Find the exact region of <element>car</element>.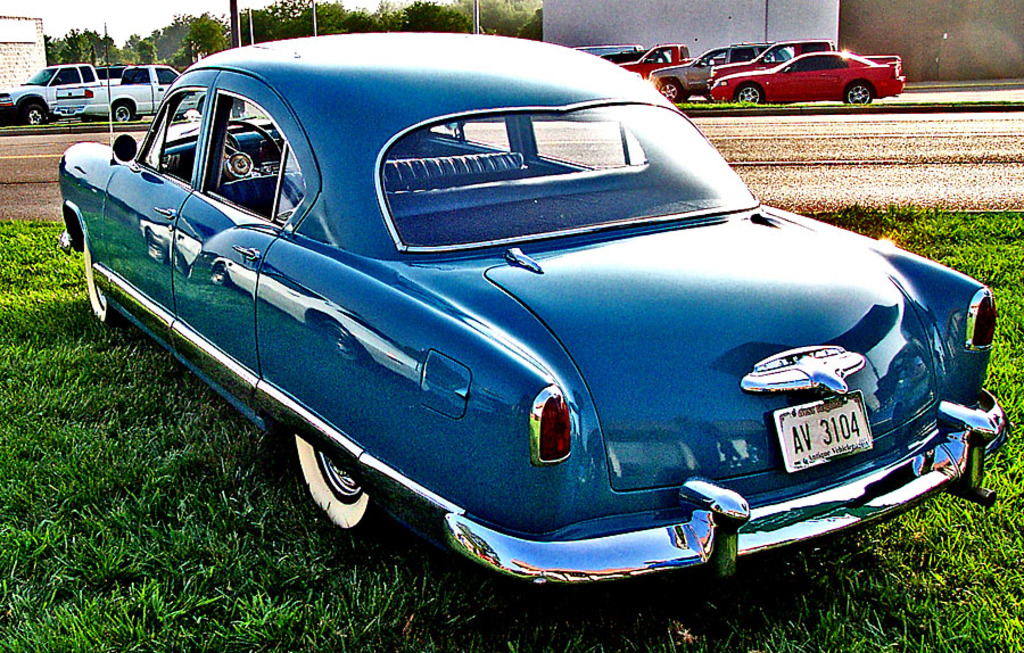
Exact region: box(710, 51, 907, 106).
